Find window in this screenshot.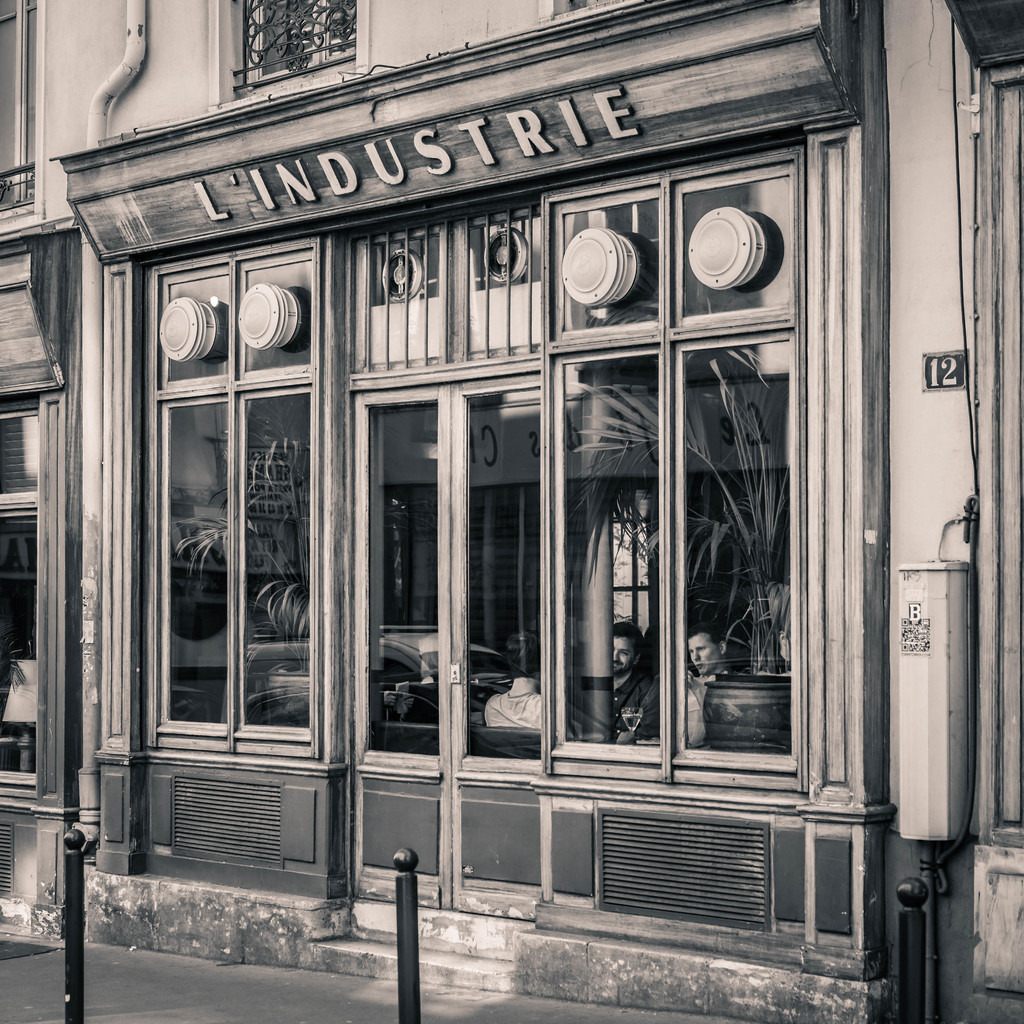
The bounding box for window is <box>219,0,355,100</box>.
